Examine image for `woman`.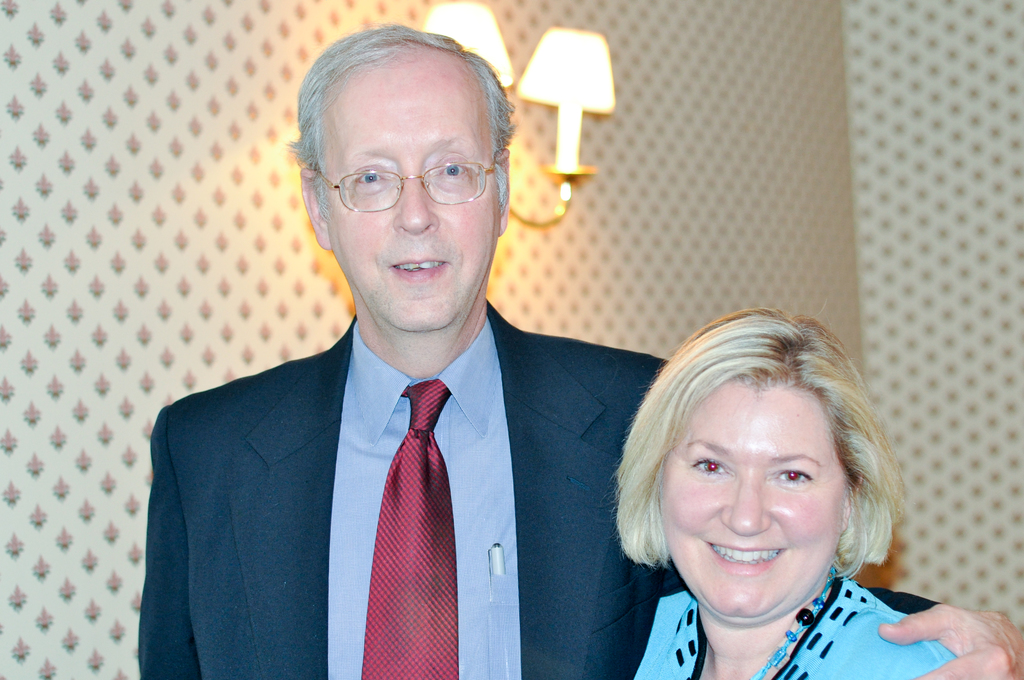
Examination result: [622, 307, 968, 679].
